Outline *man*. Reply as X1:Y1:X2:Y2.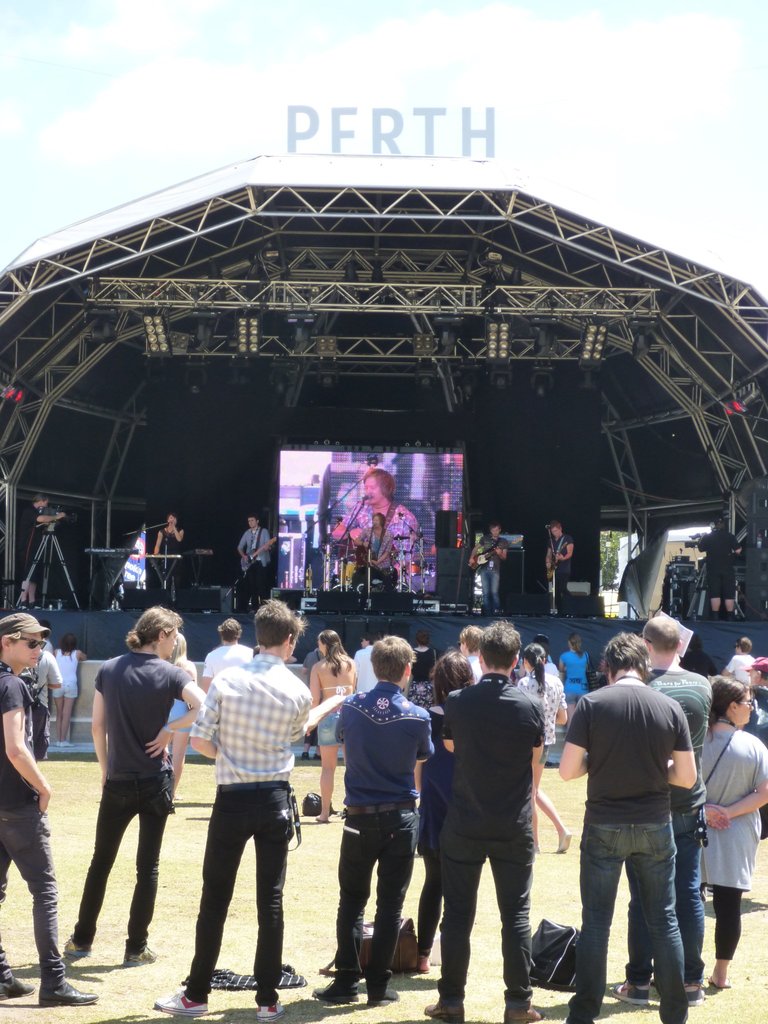
420:623:548:1023.
